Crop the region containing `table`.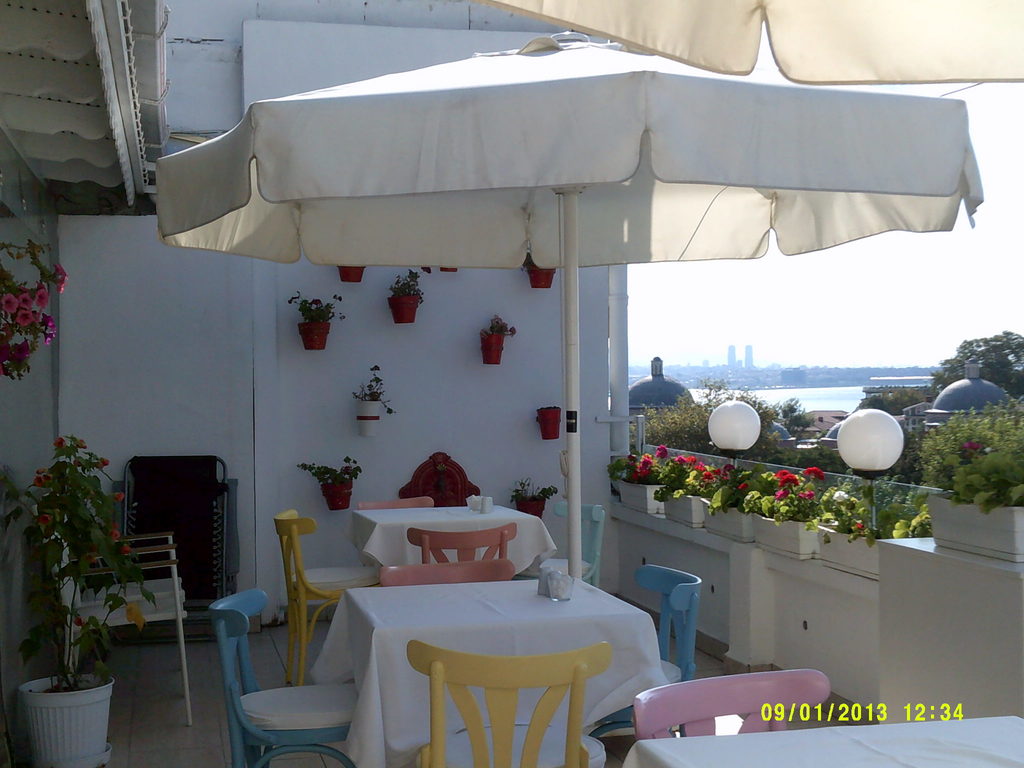
Crop region: <region>351, 505, 557, 567</region>.
